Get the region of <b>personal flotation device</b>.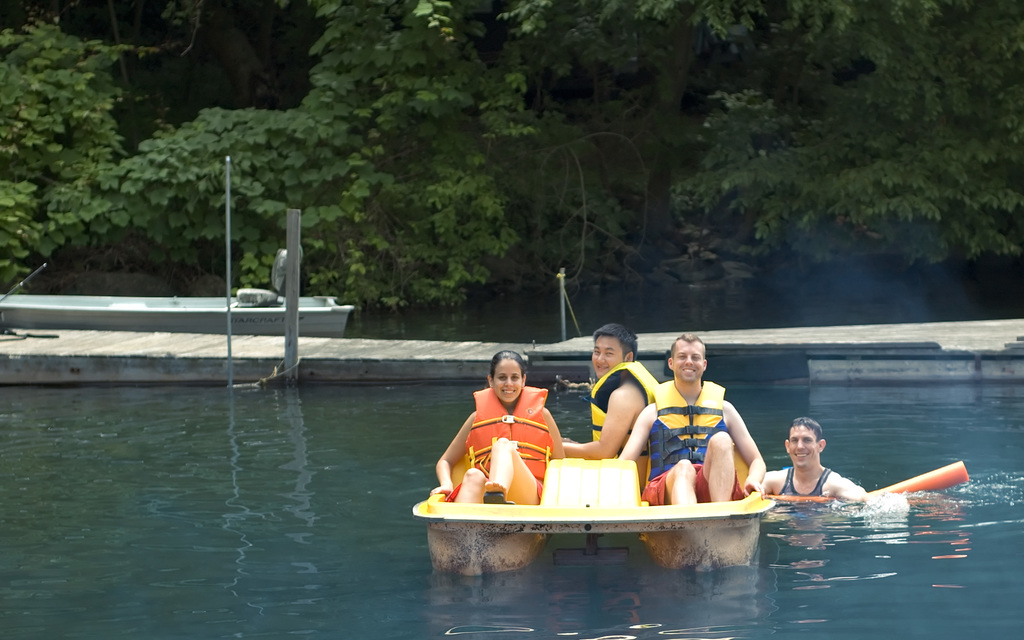
region(644, 377, 726, 481).
